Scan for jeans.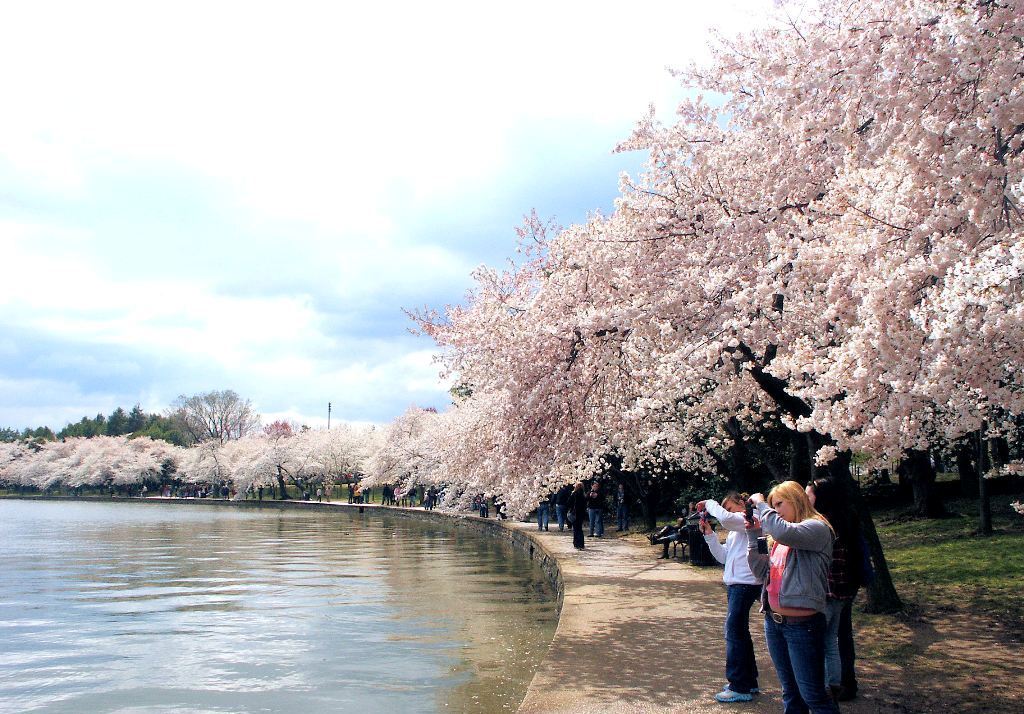
Scan result: <bbox>571, 509, 583, 542</bbox>.
